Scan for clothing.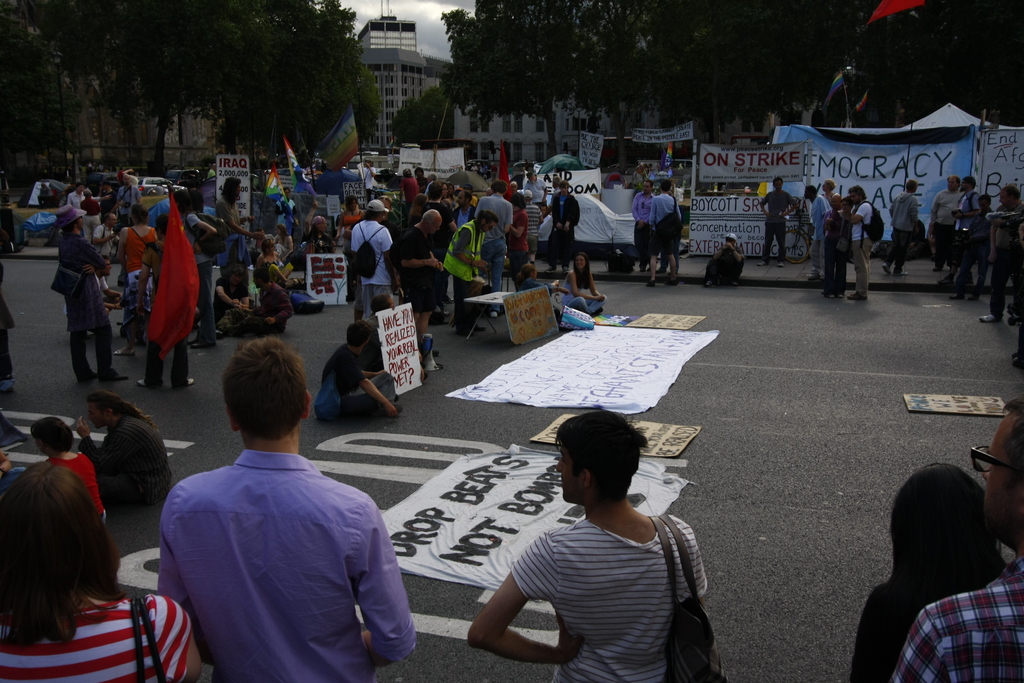
Scan result: (left=847, top=563, right=991, bottom=682).
